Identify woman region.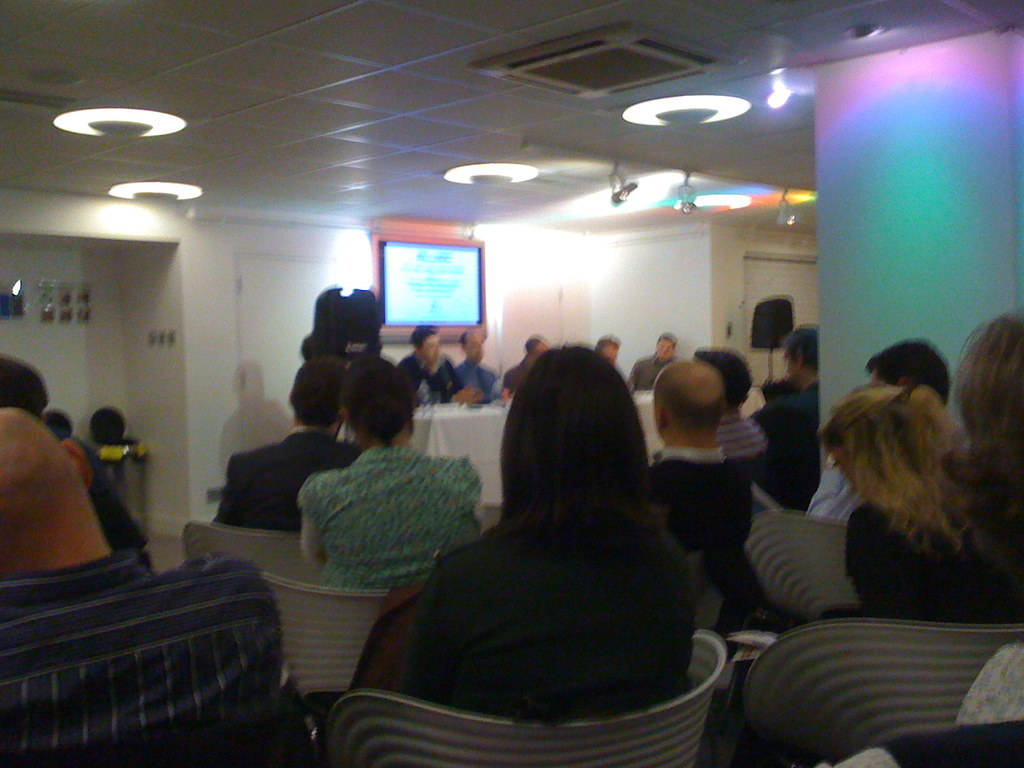
Region: 815, 379, 966, 616.
